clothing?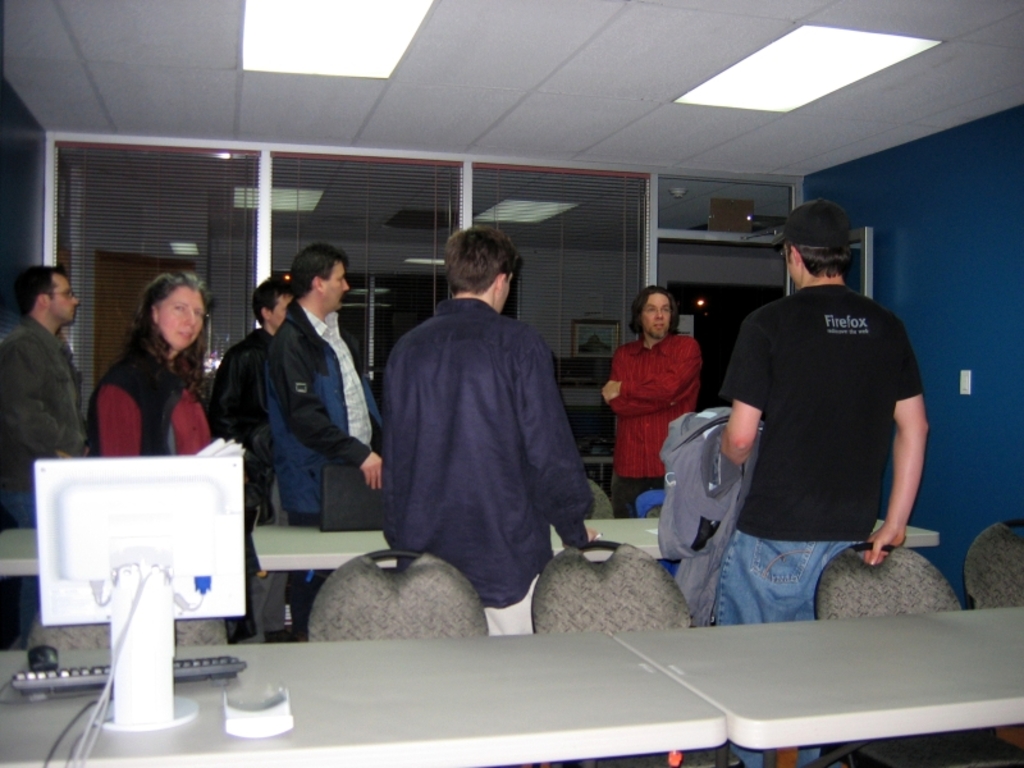
215, 325, 283, 644
